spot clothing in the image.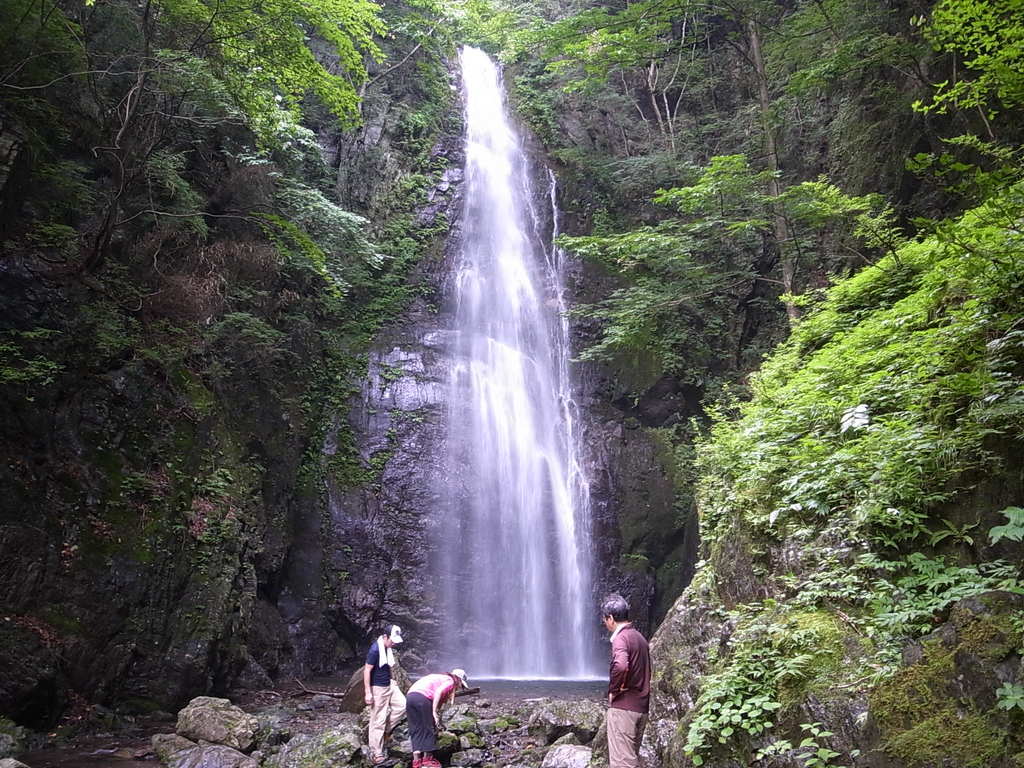
clothing found at locate(602, 623, 650, 767).
